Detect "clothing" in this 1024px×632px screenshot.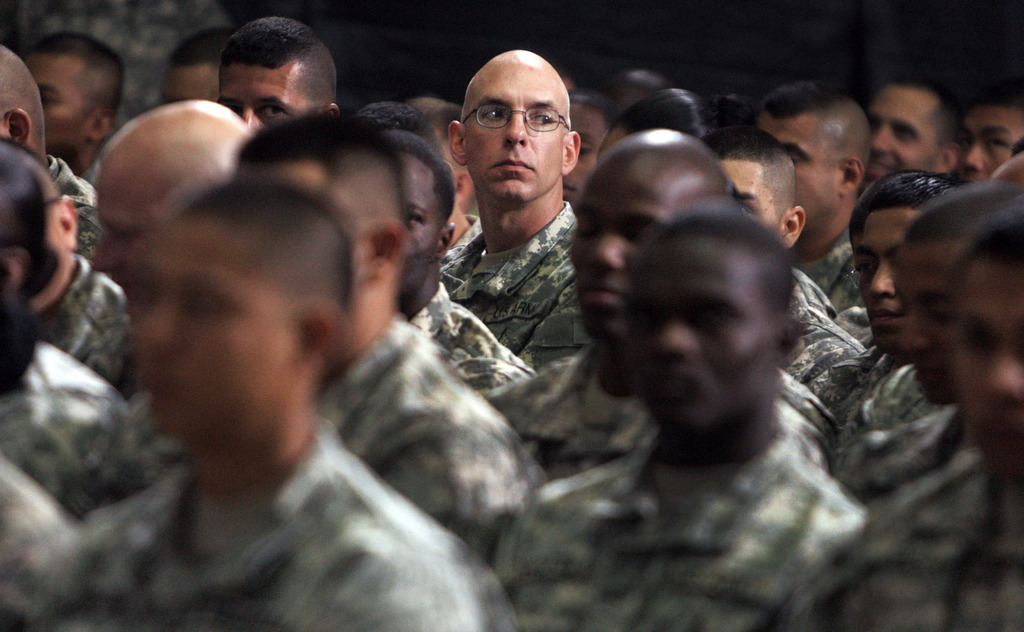
Detection: pyautogui.locateOnScreen(824, 349, 939, 448).
